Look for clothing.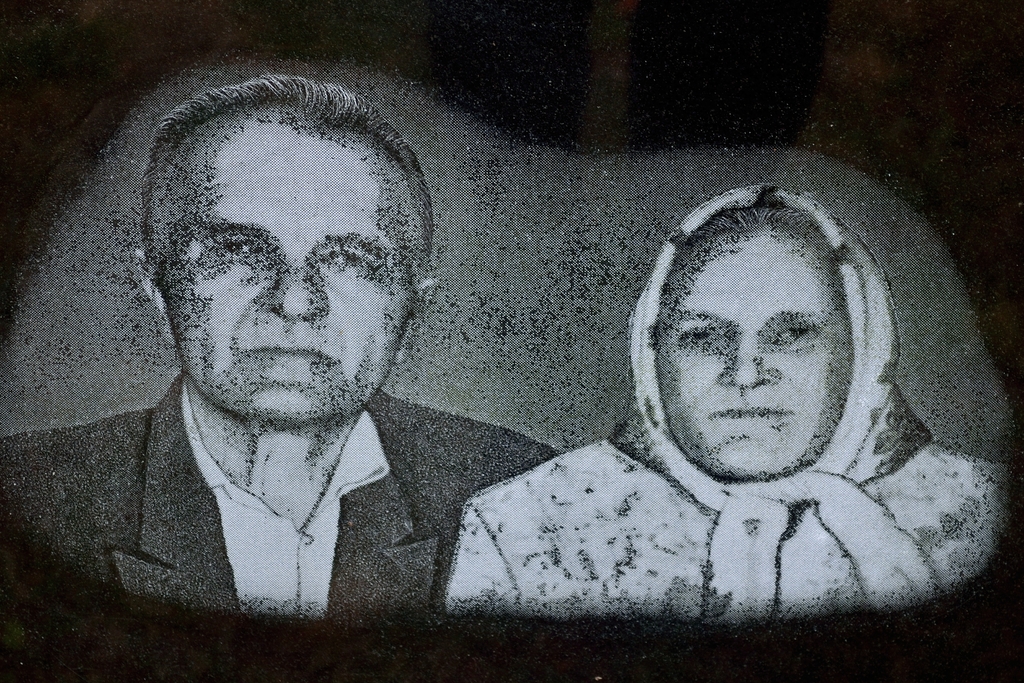
Found: (left=445, top=178, right=1011, bottom=622).
